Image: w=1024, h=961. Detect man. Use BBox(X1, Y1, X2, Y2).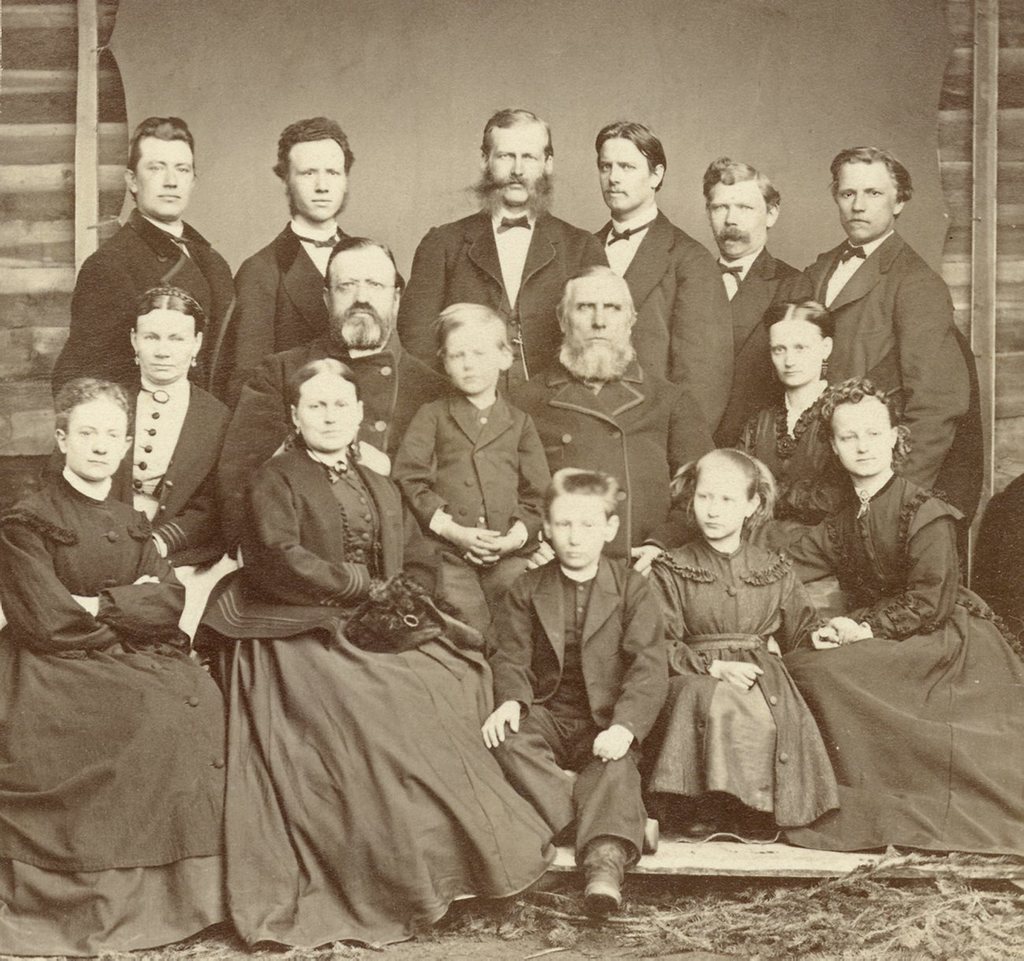
BBox(234, 117, 360, 403).
